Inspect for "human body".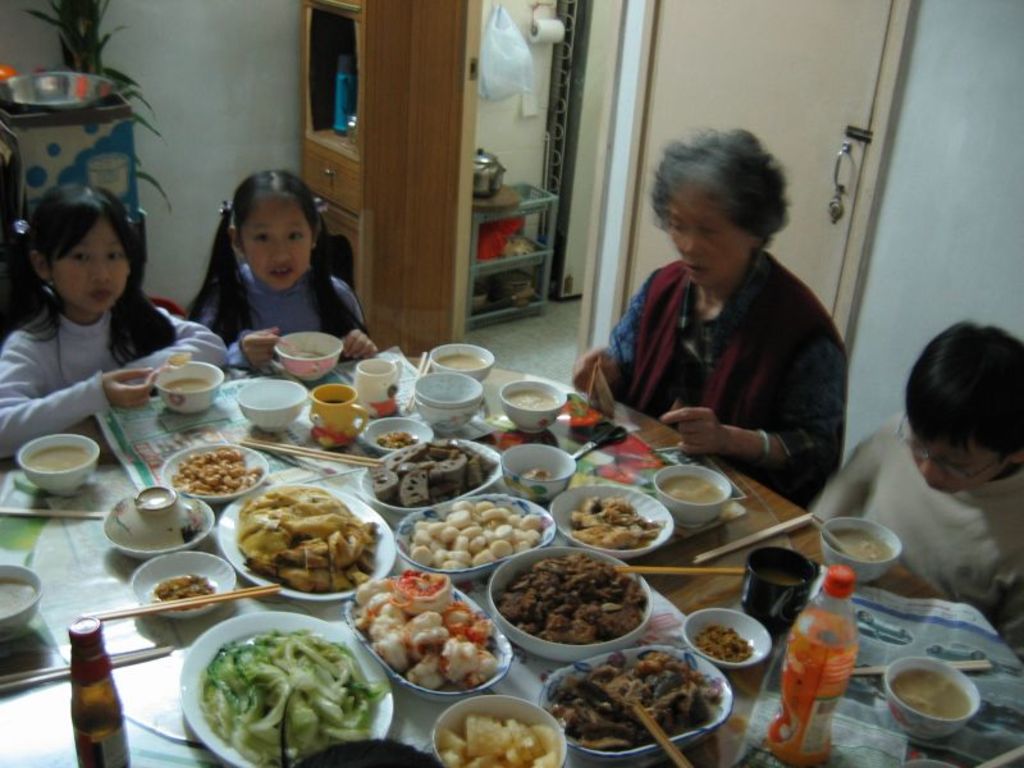
Inspection: pyautogui.locateOnScreen(201, 266, 376, 362).
